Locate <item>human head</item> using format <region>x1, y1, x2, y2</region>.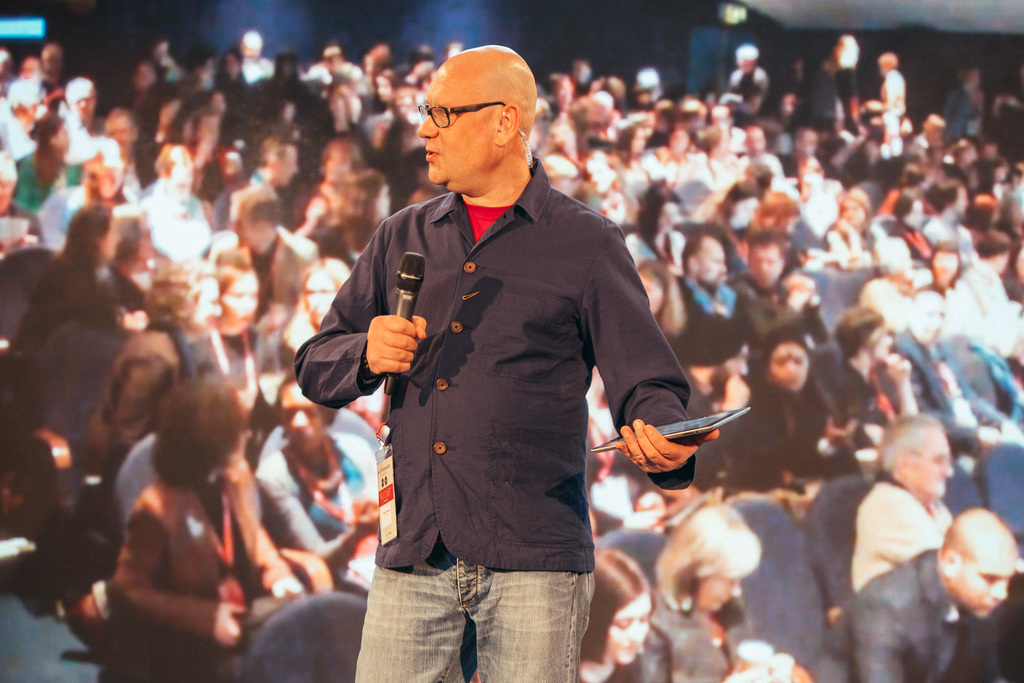
<region>84, 147, 127, 202</region>.
